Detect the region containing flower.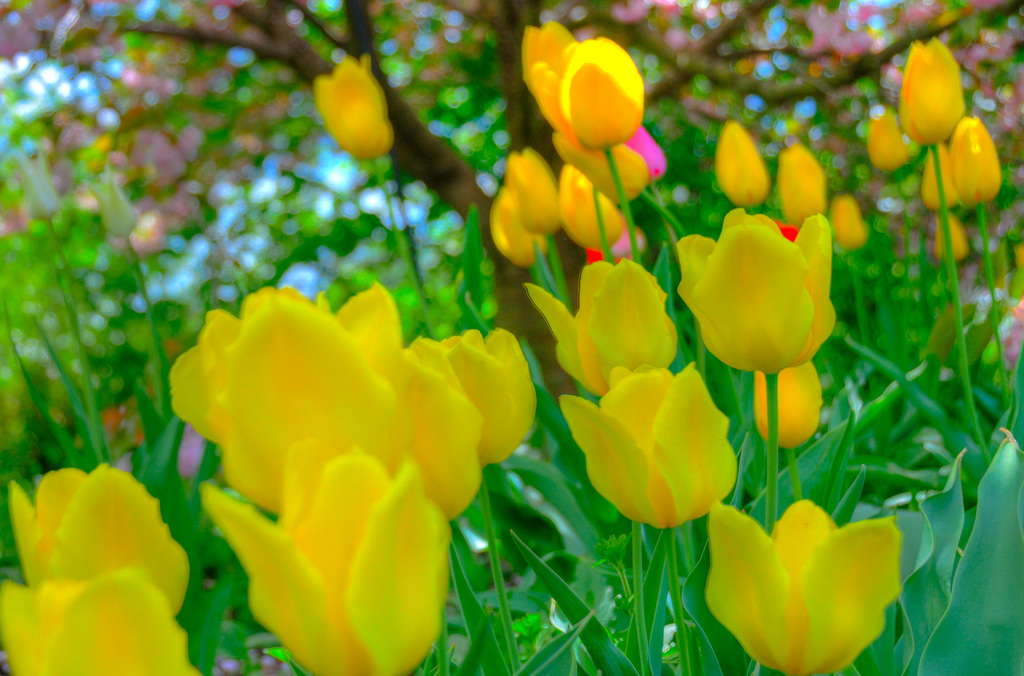
{"x1": 204, "y1": 433, "x2": 445, "y2": 675}.
